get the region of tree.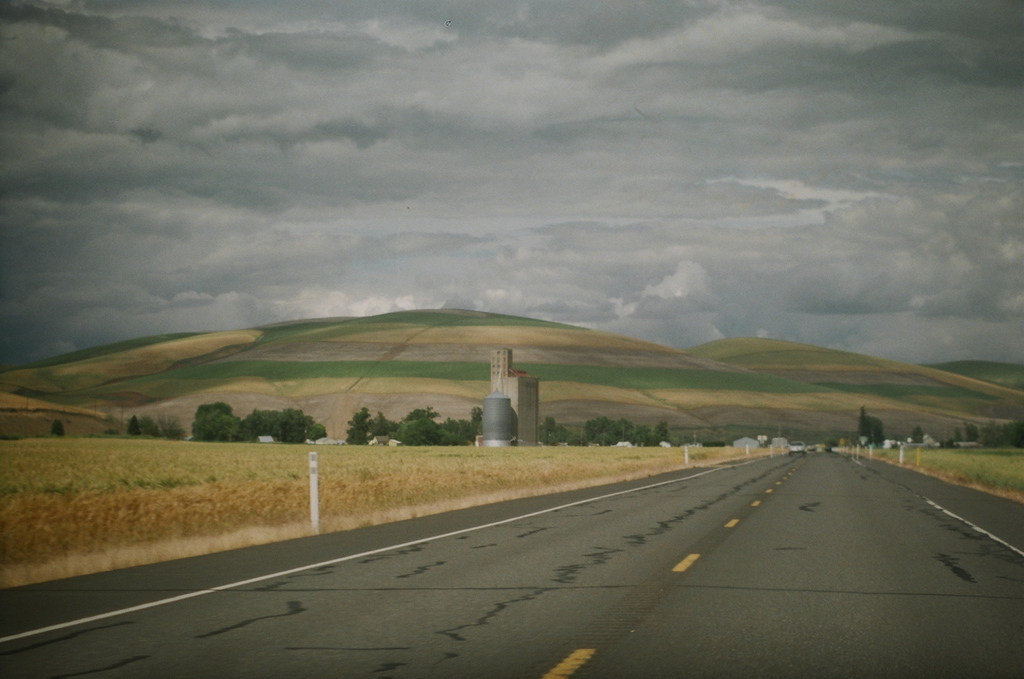
51, 419, 70, 436.
